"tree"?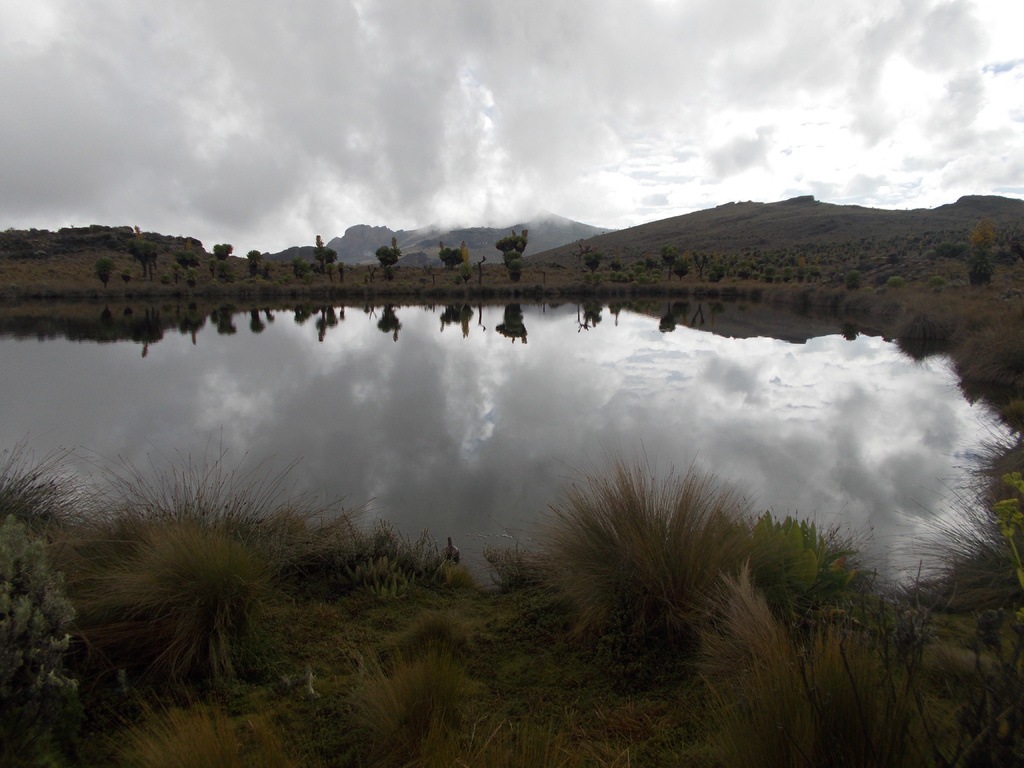
(left=661, top=246, right=677, bottom=278)
